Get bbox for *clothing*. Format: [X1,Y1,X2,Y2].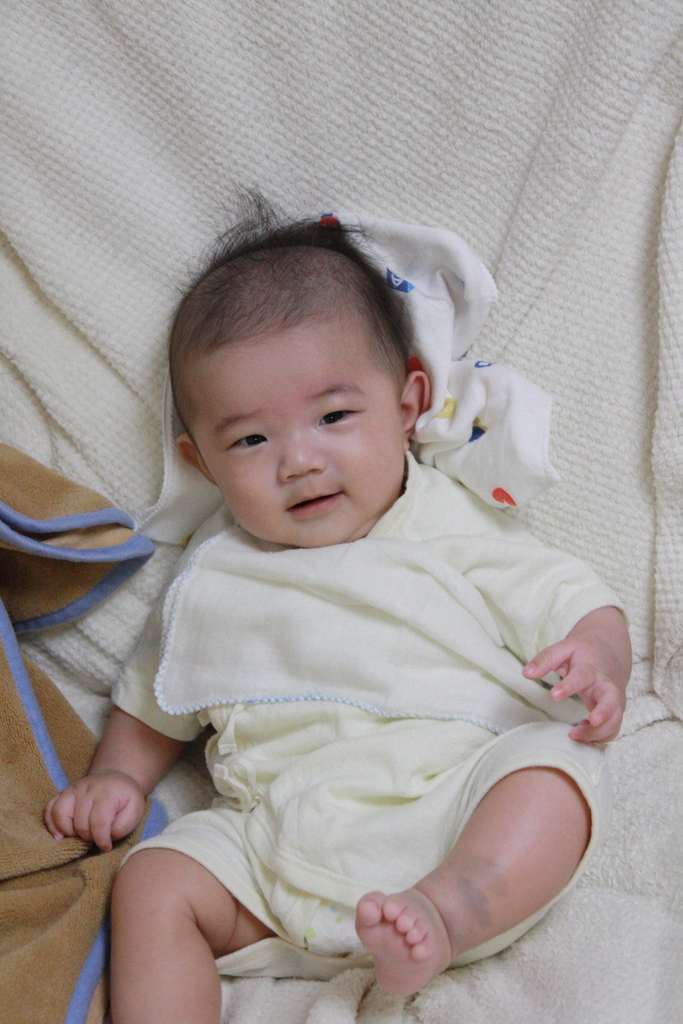
[84,494,632,1019].
